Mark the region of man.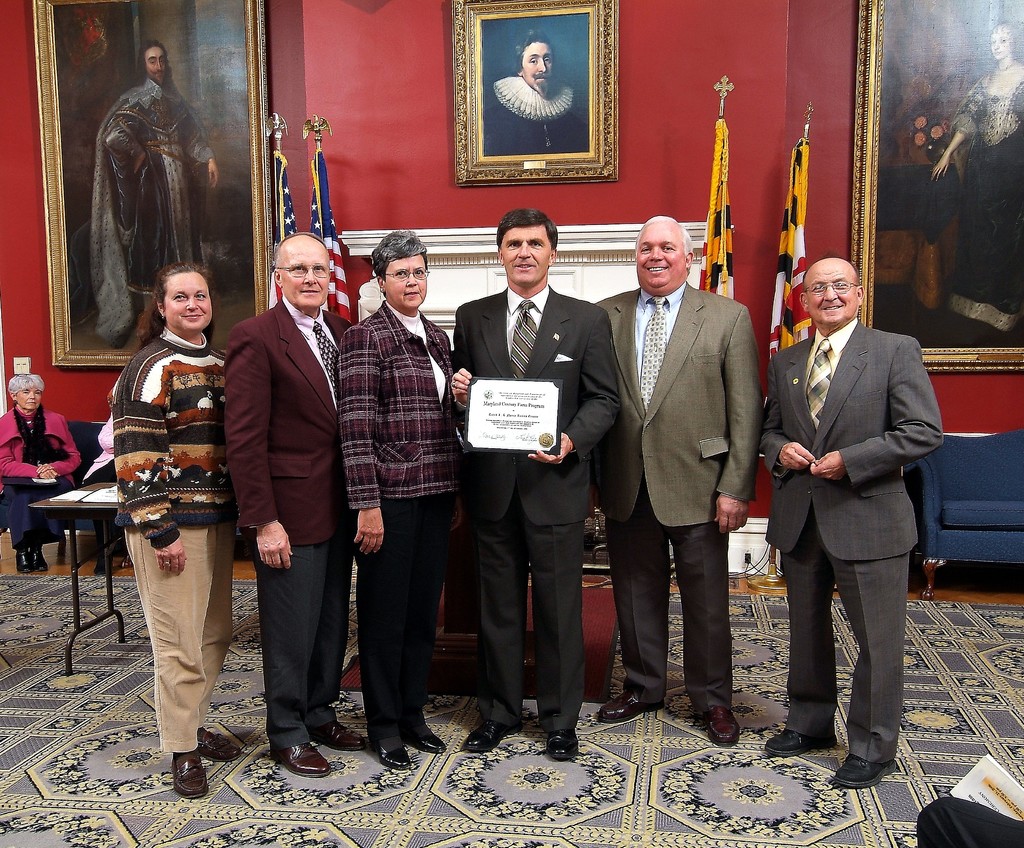
Region: 452:209:617:762.
